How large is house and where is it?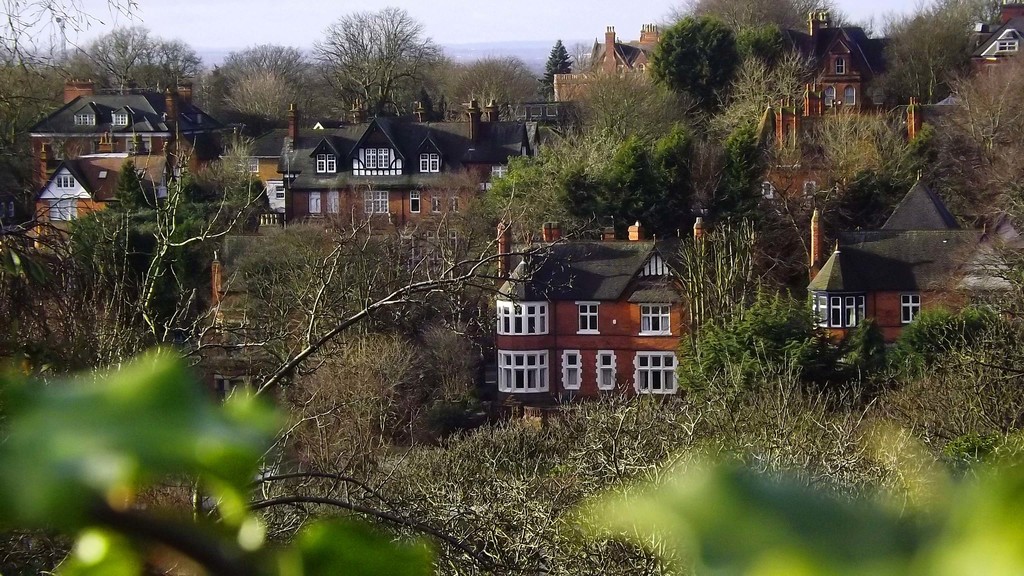
Bounding box: locate(497, 109, 581, 174).
